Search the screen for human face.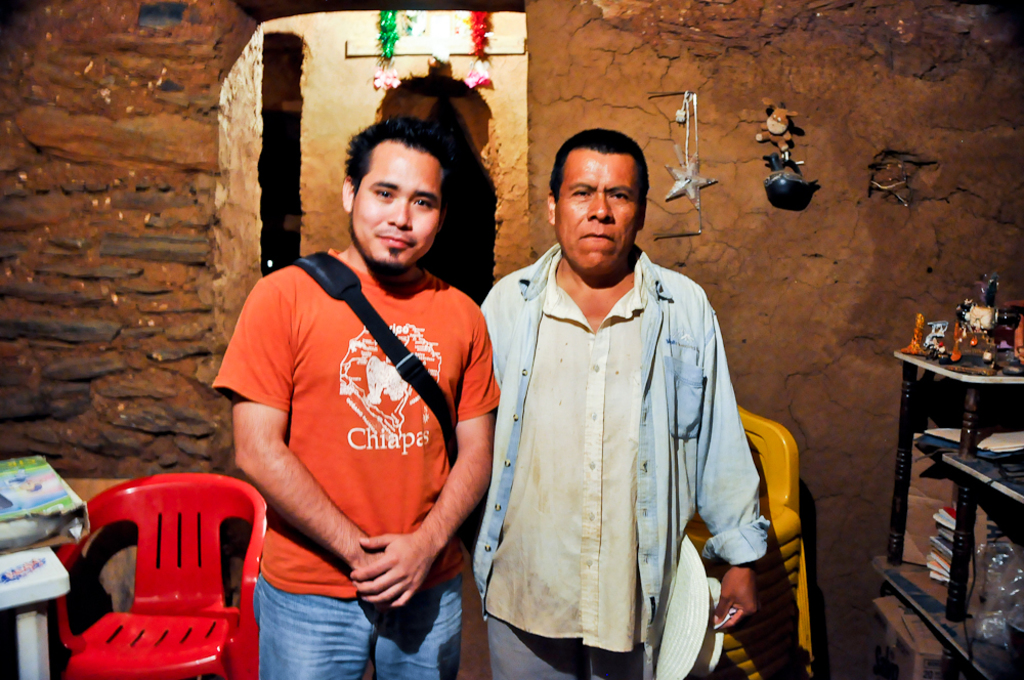
Found at 352, 140, 441, 281.
